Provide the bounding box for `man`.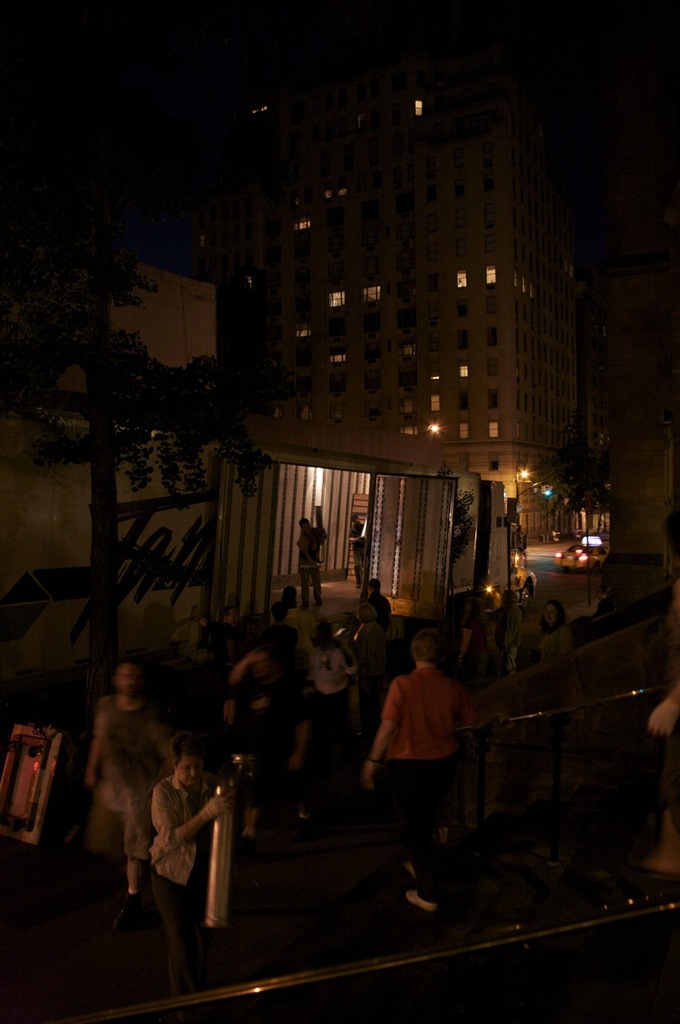
x1=349, y1=510, x2=366, y2=590.
